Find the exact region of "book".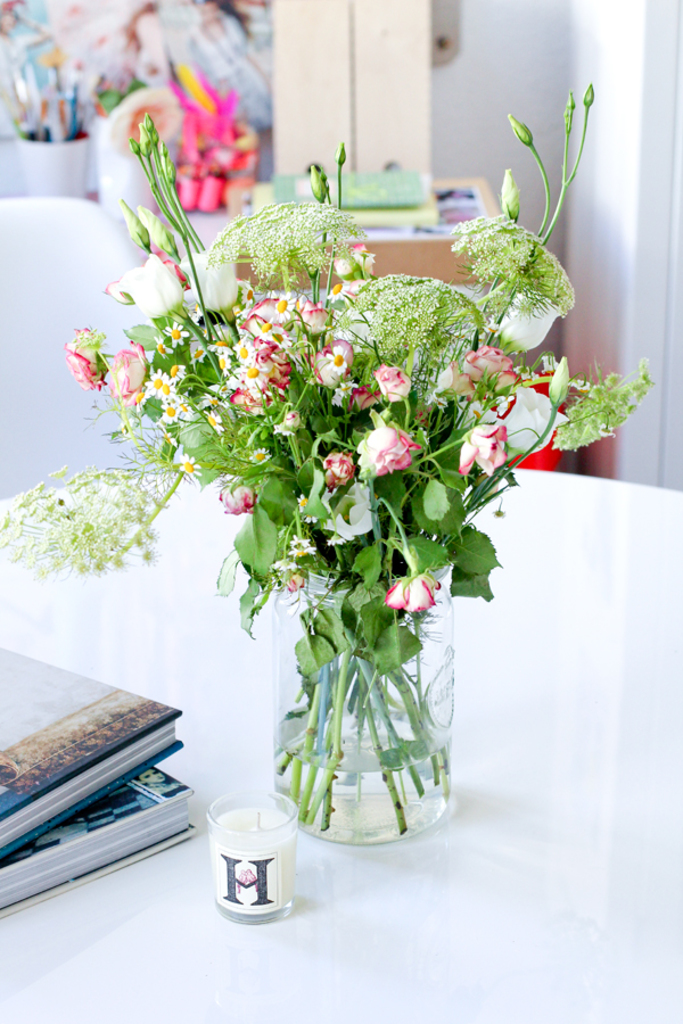
Exact region: pyautogui.locateOnScreen(0, 666, 203, 886).
